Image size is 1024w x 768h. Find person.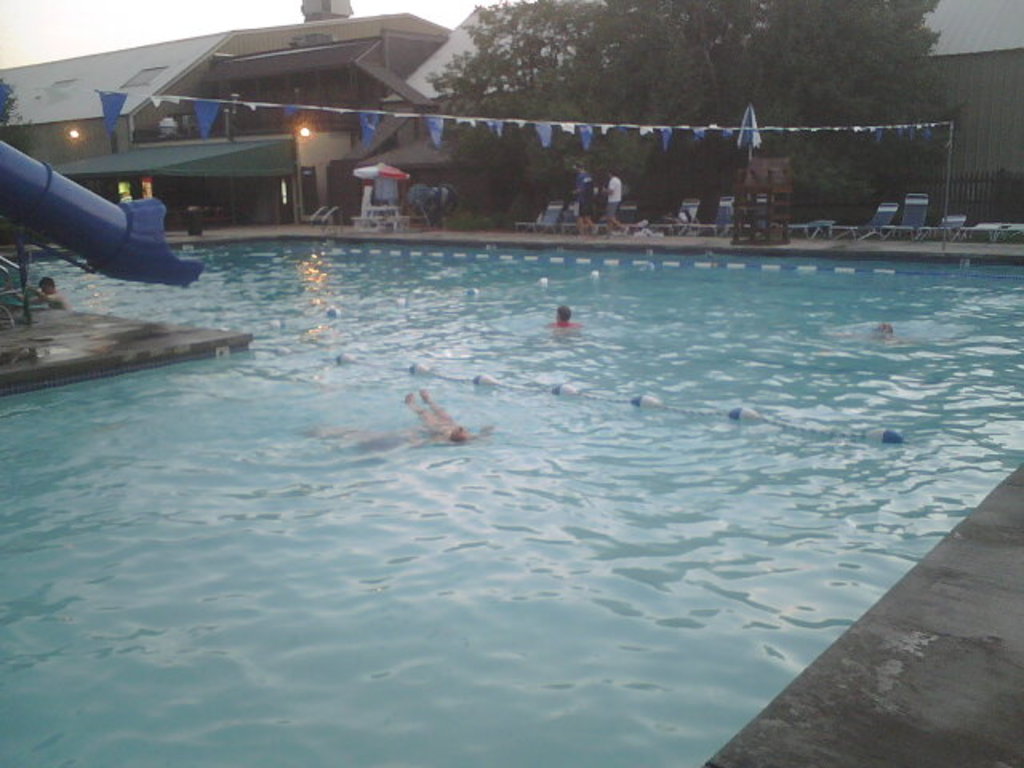
rect(536, 302, 587, 334).
